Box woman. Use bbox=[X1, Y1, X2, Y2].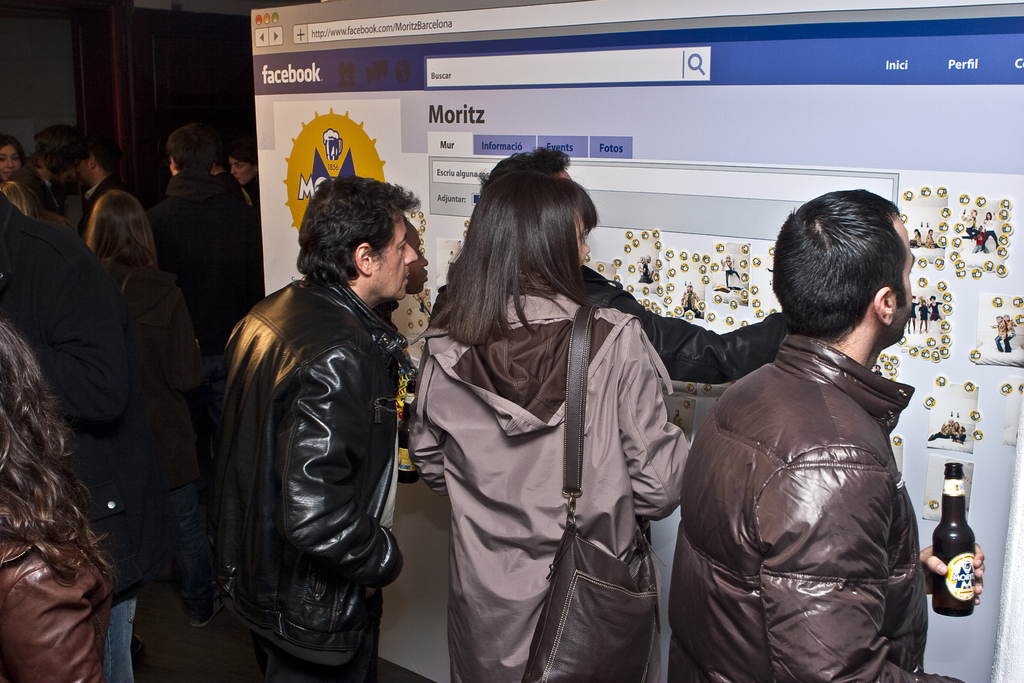
bbox=[408, 164, 676, 682].
